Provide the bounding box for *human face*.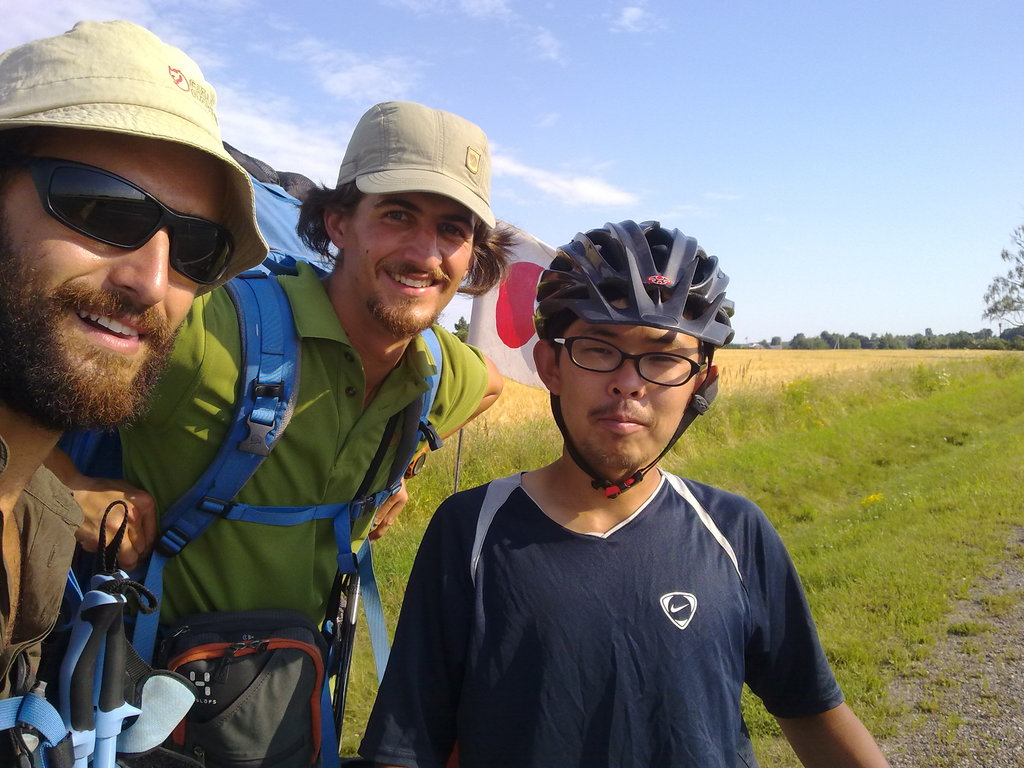
left=346, top=193, right=477, bottom=333.
